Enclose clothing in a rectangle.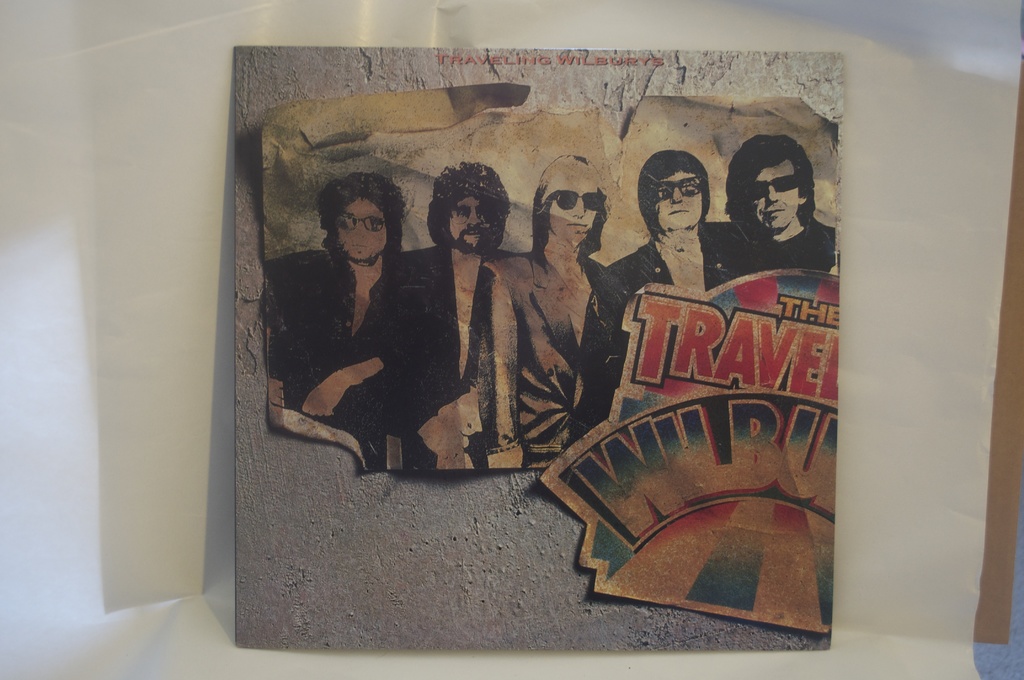
<bbox>725, 220, 839, 275</bbox>.
